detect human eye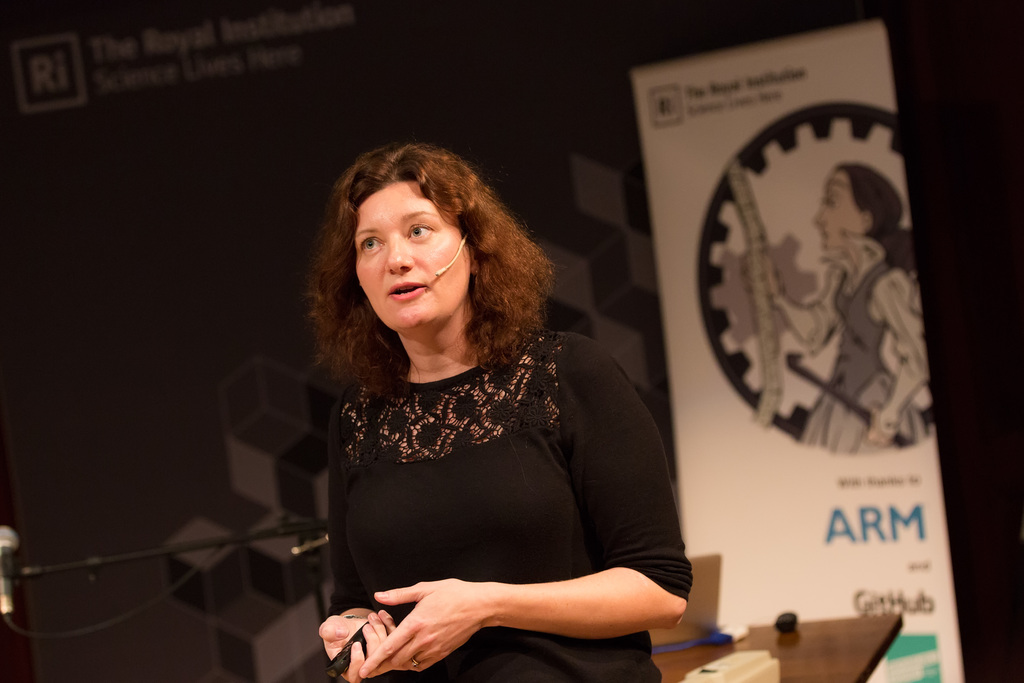
{"left": 363, "top": 234, "right": 380, "bottom": 258}
